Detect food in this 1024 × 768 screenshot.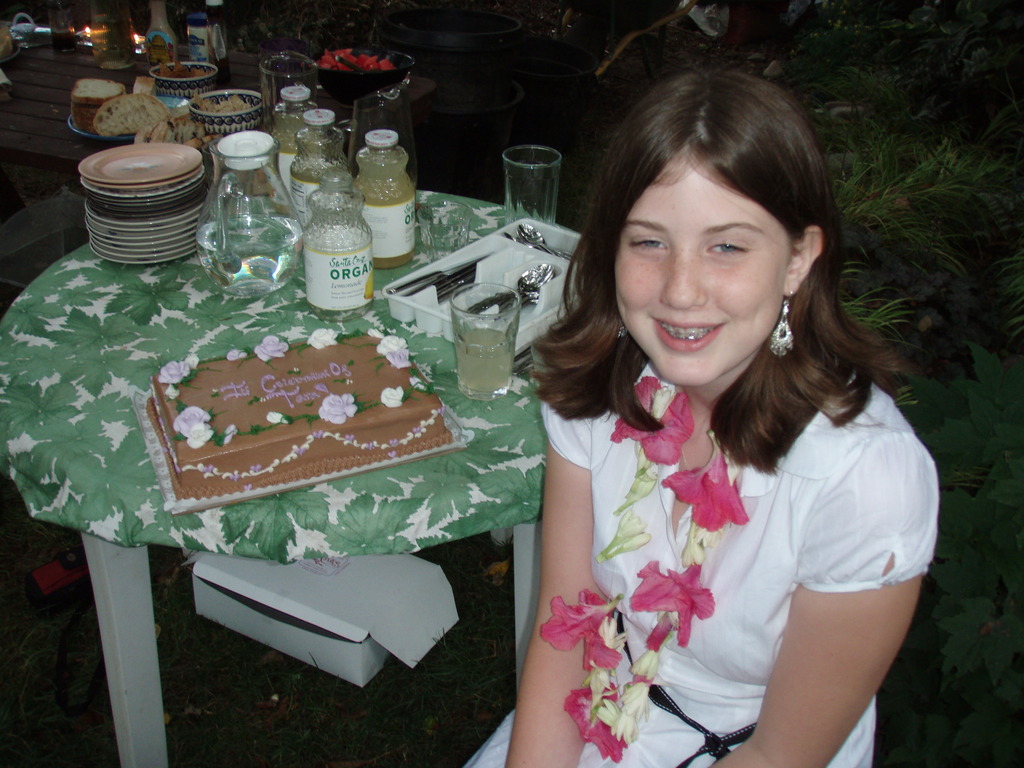
Detection: detection(143, 328, 467, 513).
